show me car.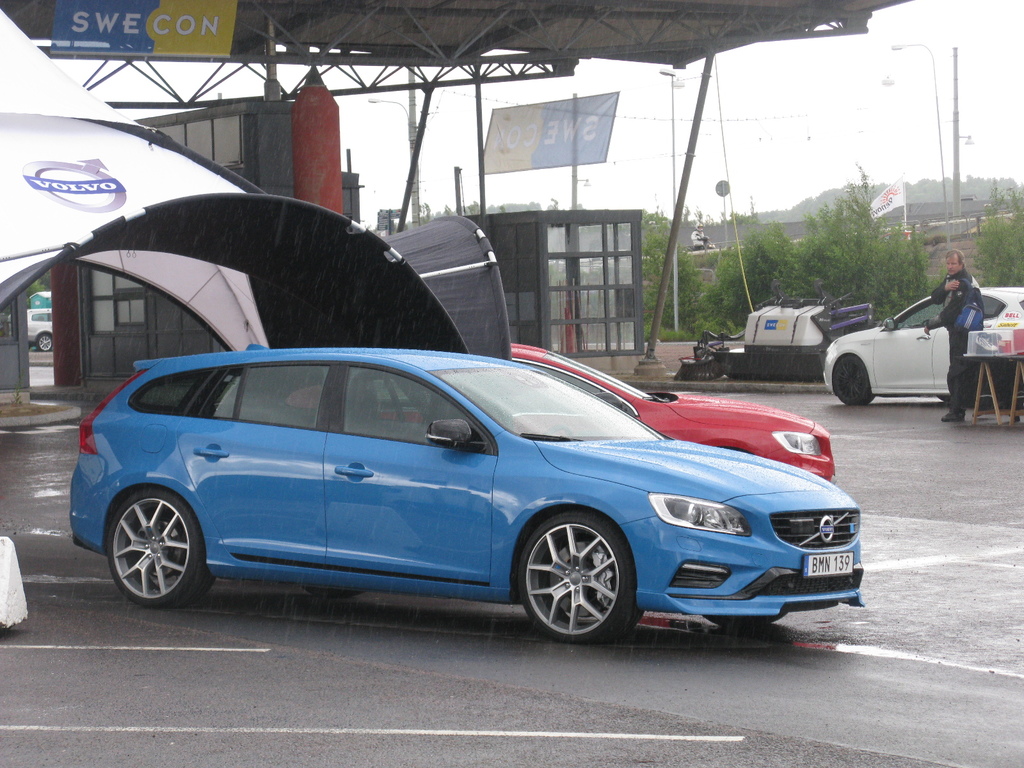
car is here: bbox=[28, 301, 52, 355].
